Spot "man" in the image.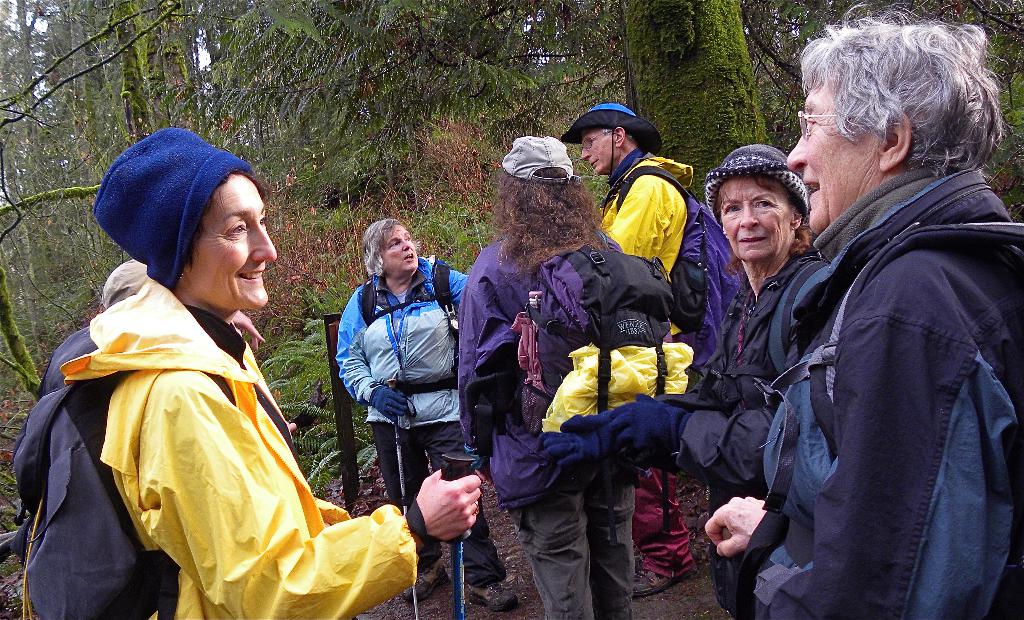
"man" found at [left=321, top=214, right=479, bottom=564].
